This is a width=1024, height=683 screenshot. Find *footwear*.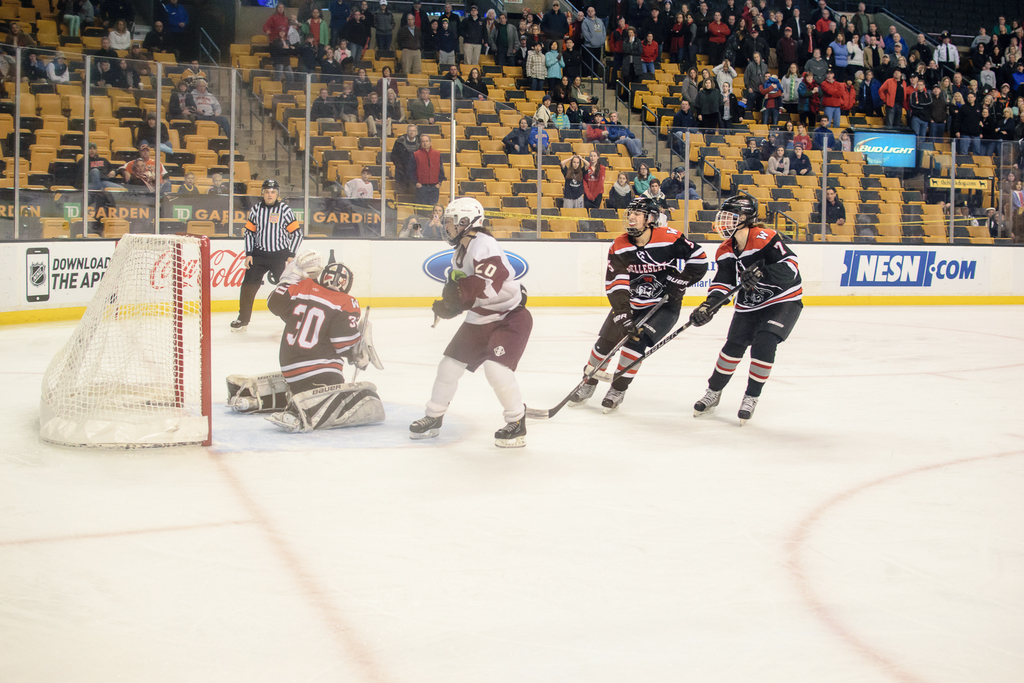
Bounding box: (600, 382, 627, 411).
